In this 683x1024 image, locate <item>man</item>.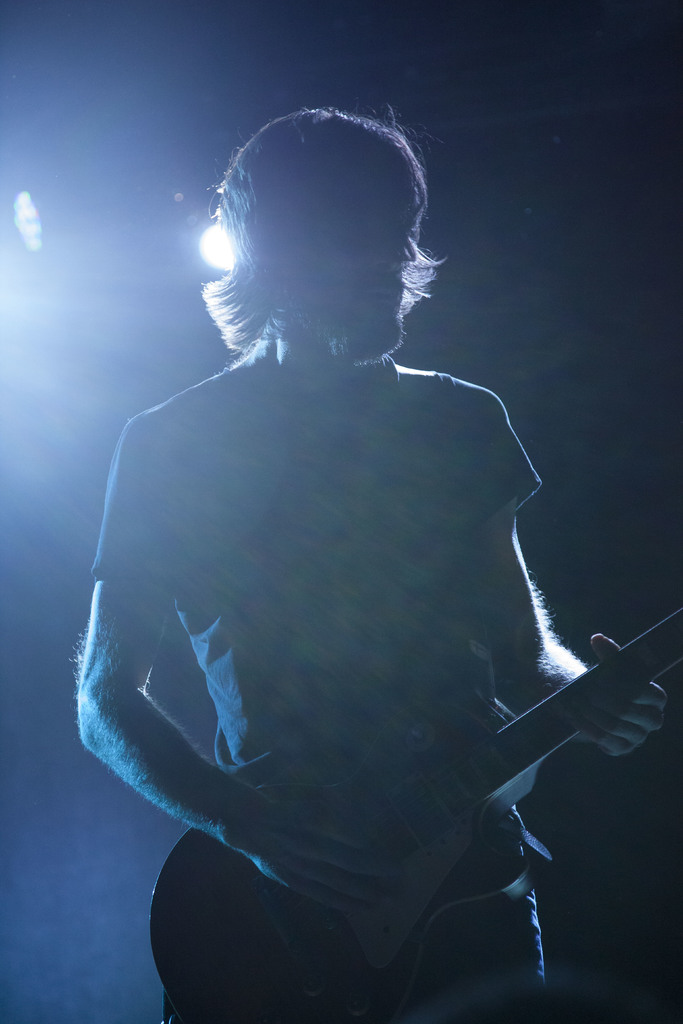
Bounding box: (left=75, top=102, right=663, bottom=1023).
